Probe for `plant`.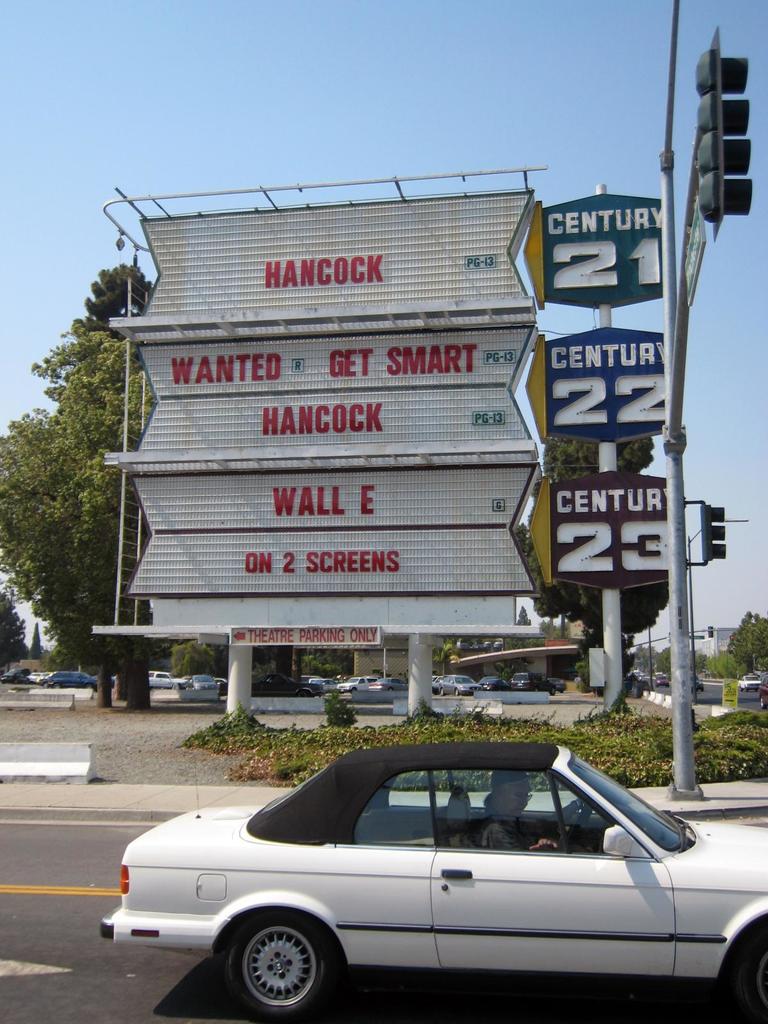
Probe result: BBox(166, 641, 212, 676).
